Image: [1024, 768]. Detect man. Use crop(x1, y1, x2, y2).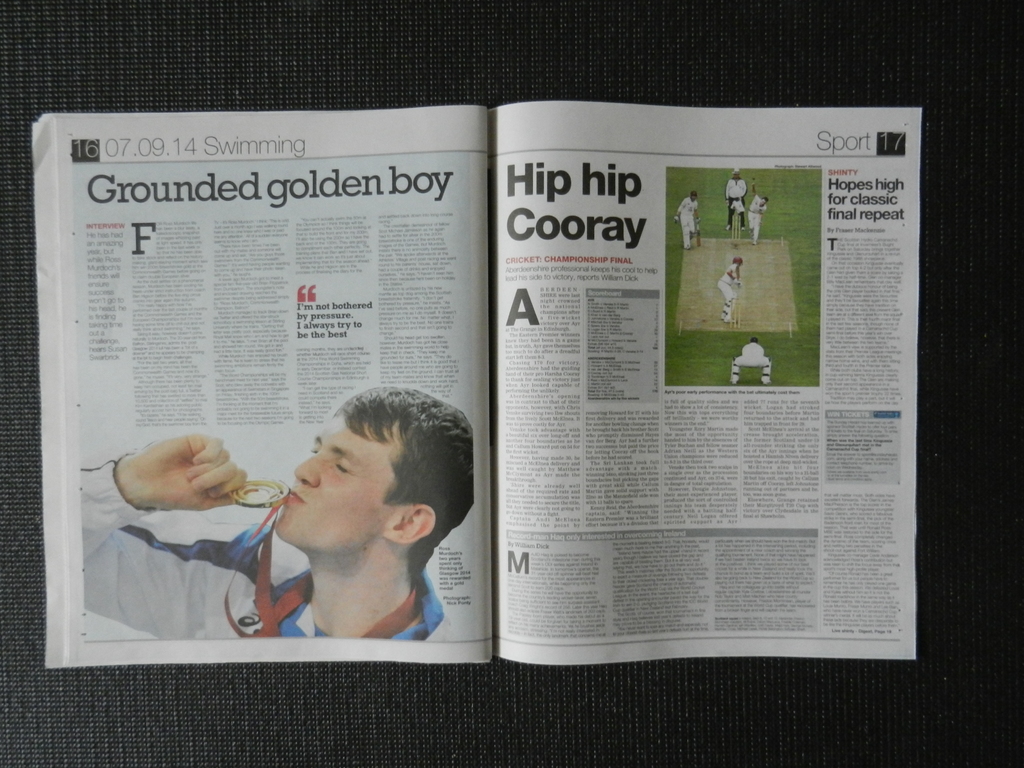
crop(78, 388, 471, 641).
